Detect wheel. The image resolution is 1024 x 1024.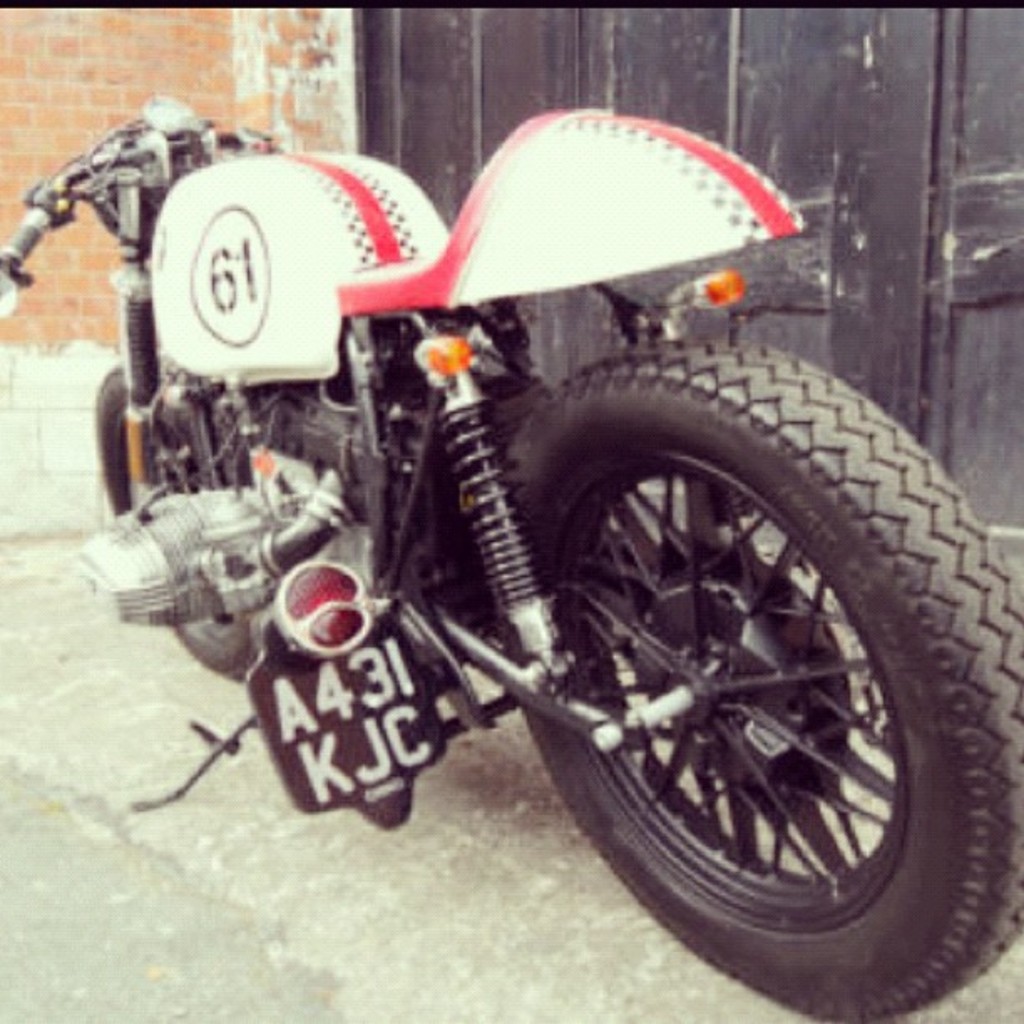
(482,343,1022,1019).
